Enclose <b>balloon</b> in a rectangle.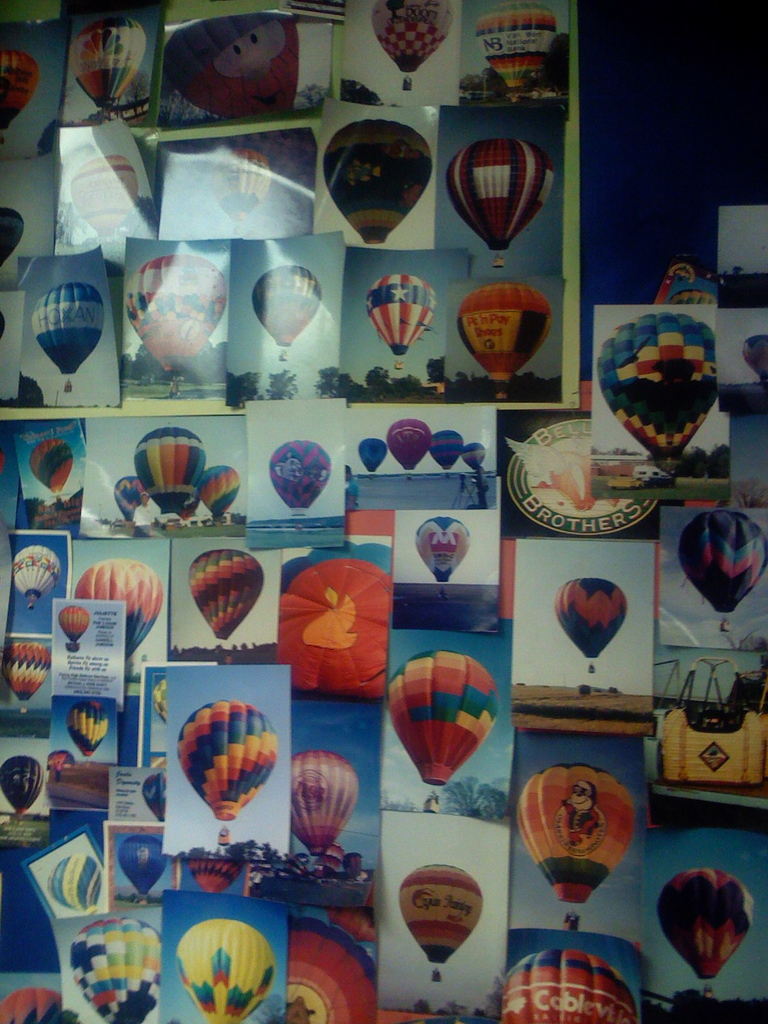
region(71, 154, 138, 237).
